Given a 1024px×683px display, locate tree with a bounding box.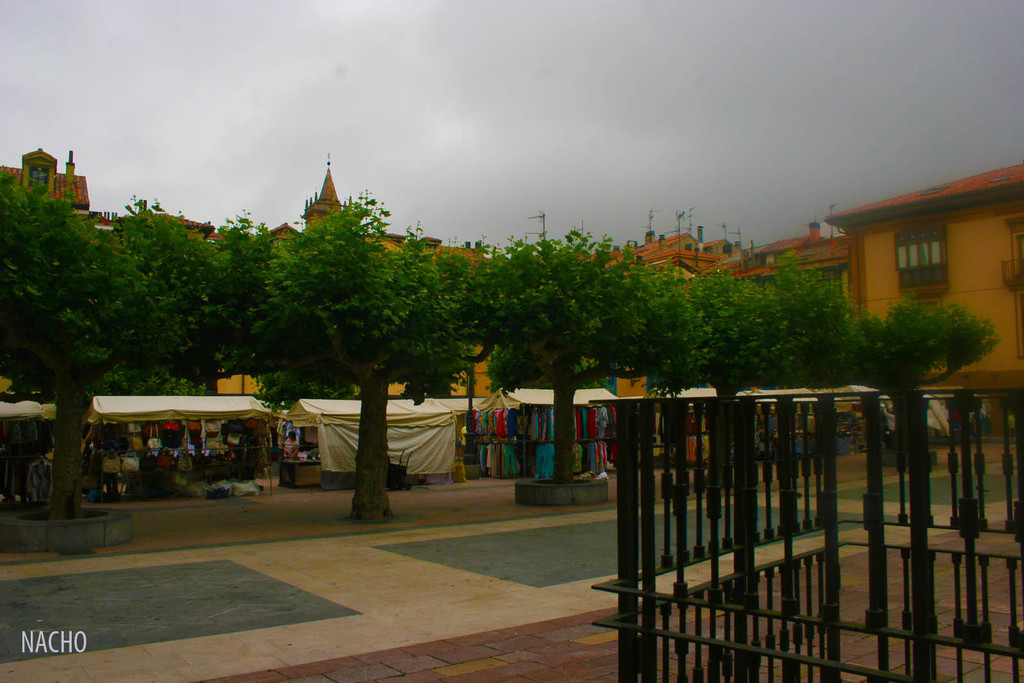
Located: left=195, top=217, right=278, bottom=386.
